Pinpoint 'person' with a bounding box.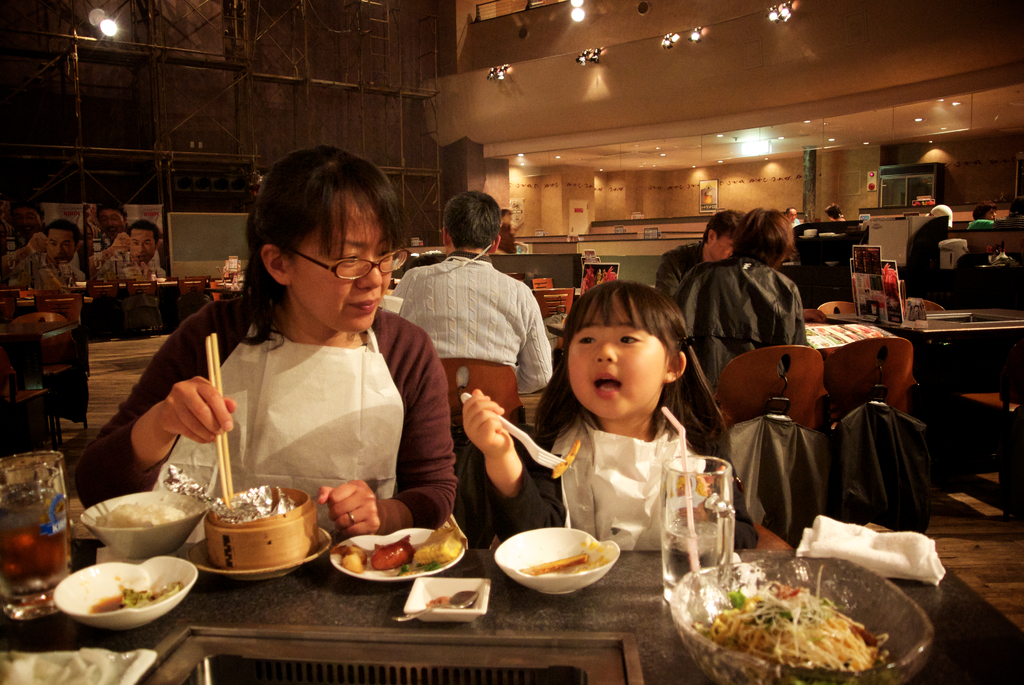
BBox(127, 165, 460, 570).
